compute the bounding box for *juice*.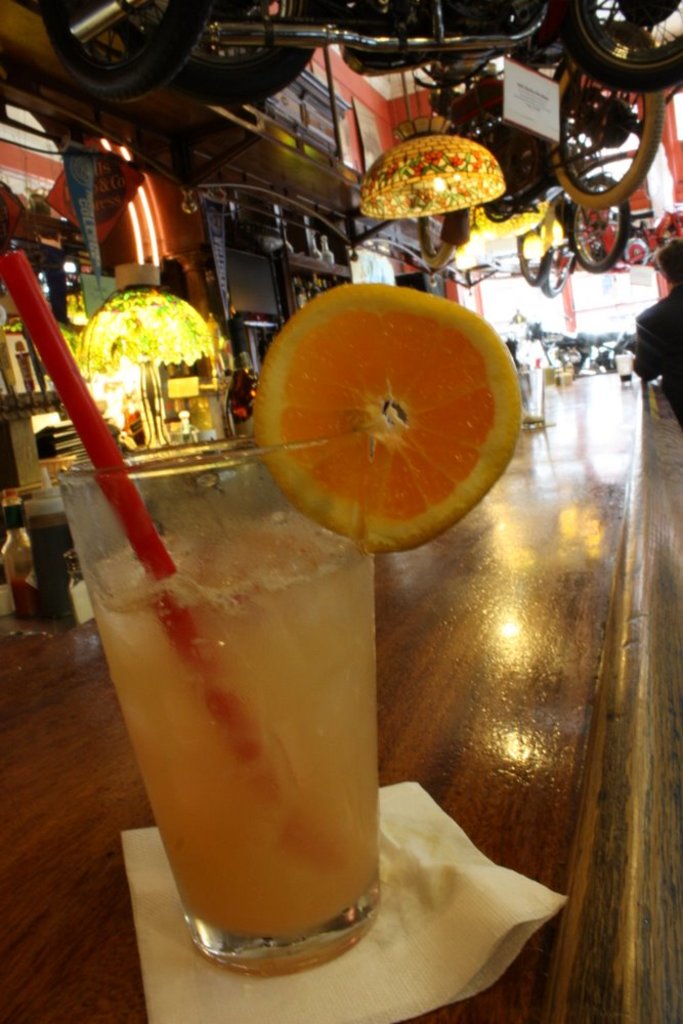
region(91, 489, 397, 975).
